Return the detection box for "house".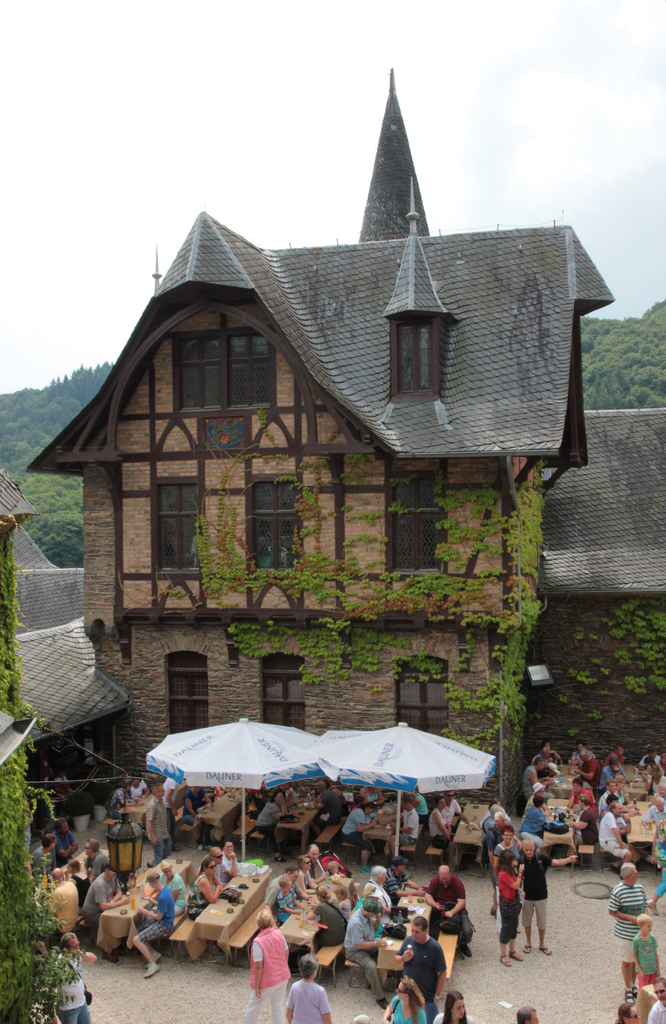
(x1=0, y1=64, x2=665, y2=843).
